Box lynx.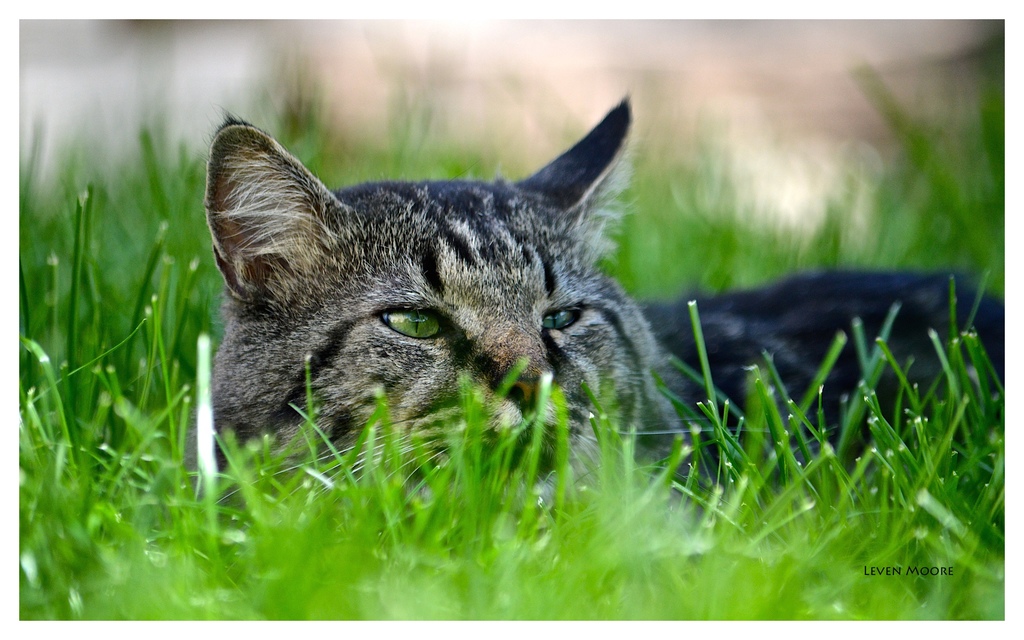
{"left": 182, "top": 90, "right": 1007, "bottom": 544}.
